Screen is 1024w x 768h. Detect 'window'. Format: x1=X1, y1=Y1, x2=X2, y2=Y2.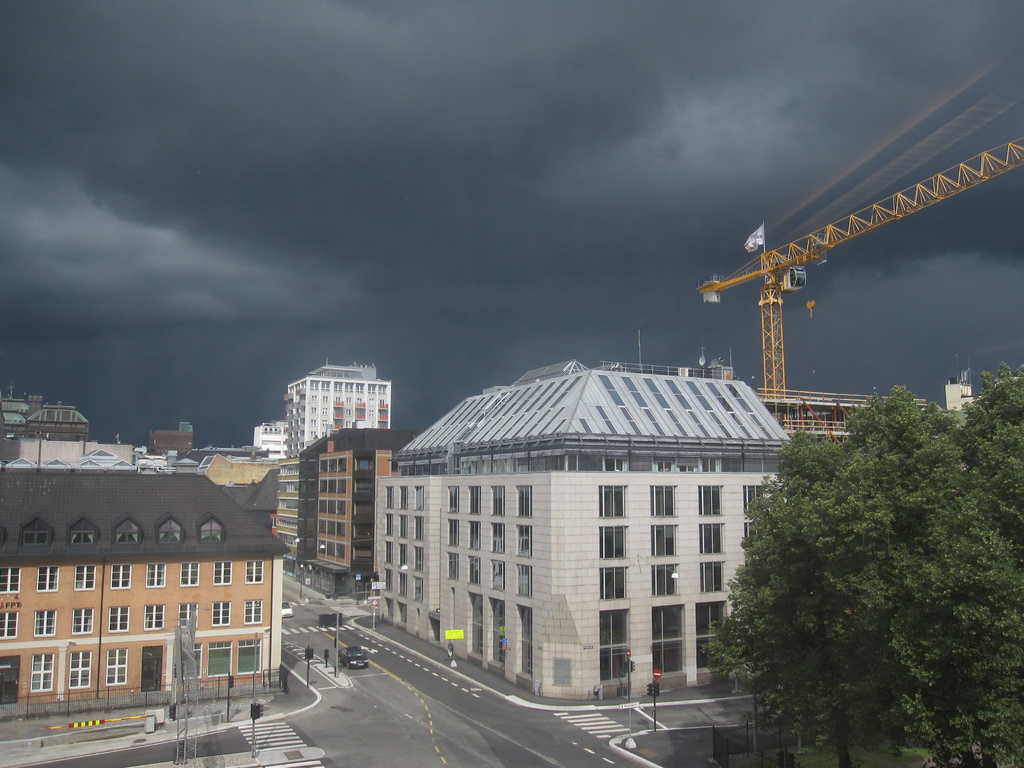
x1=490, y1=486, x2=507, y2=518.
